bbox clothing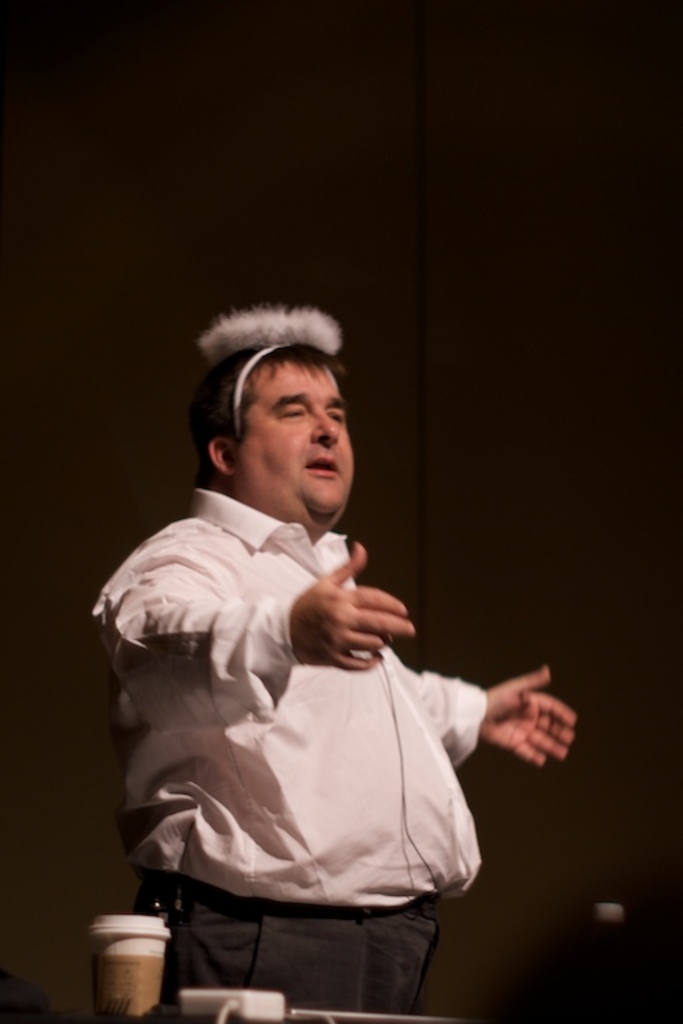
<box>100,451,510,988</box>
